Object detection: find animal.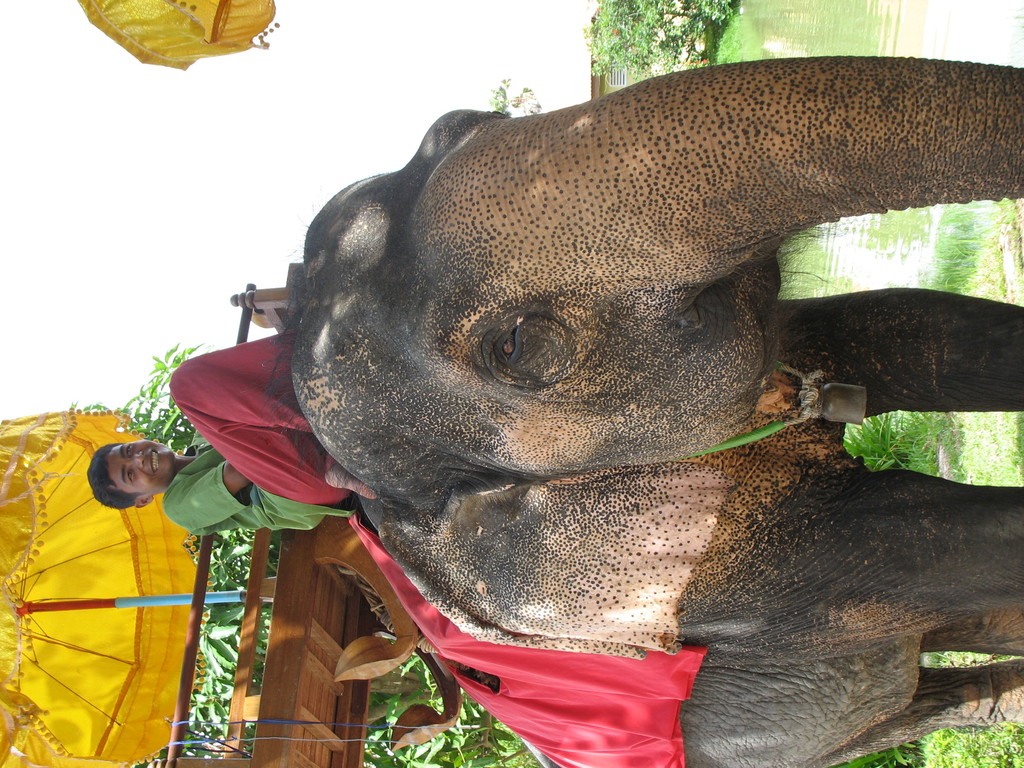
left=278, top=55, right=1023, bottom=765.
